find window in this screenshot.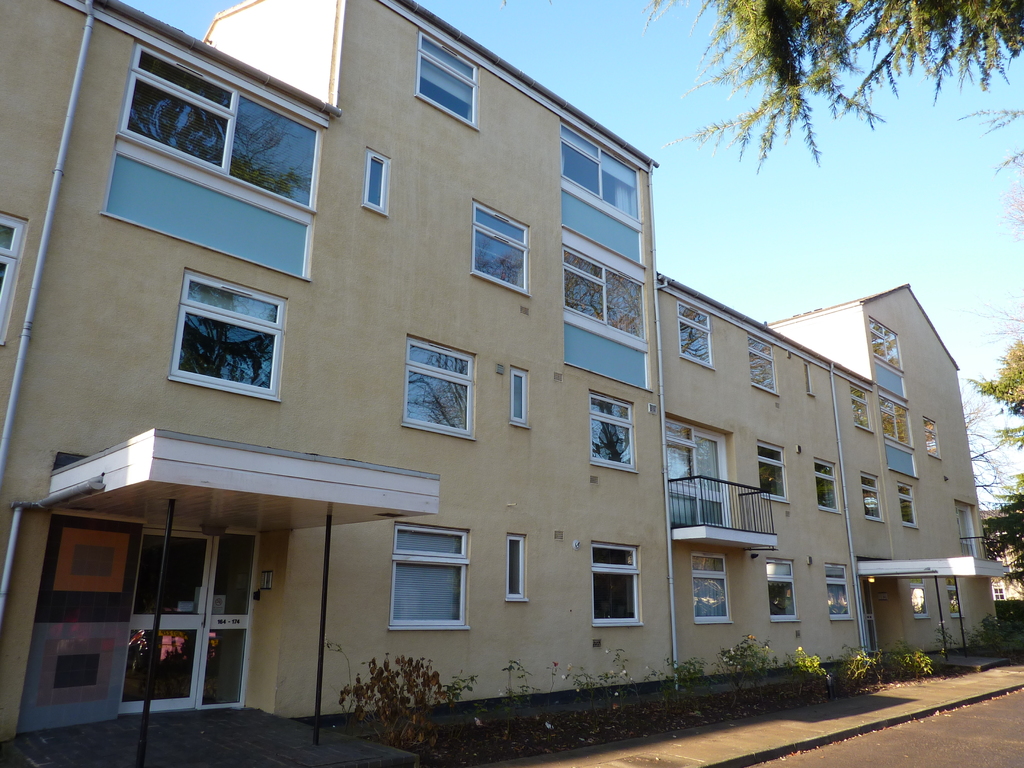
The bounding box for window is [909,575,933,620].
